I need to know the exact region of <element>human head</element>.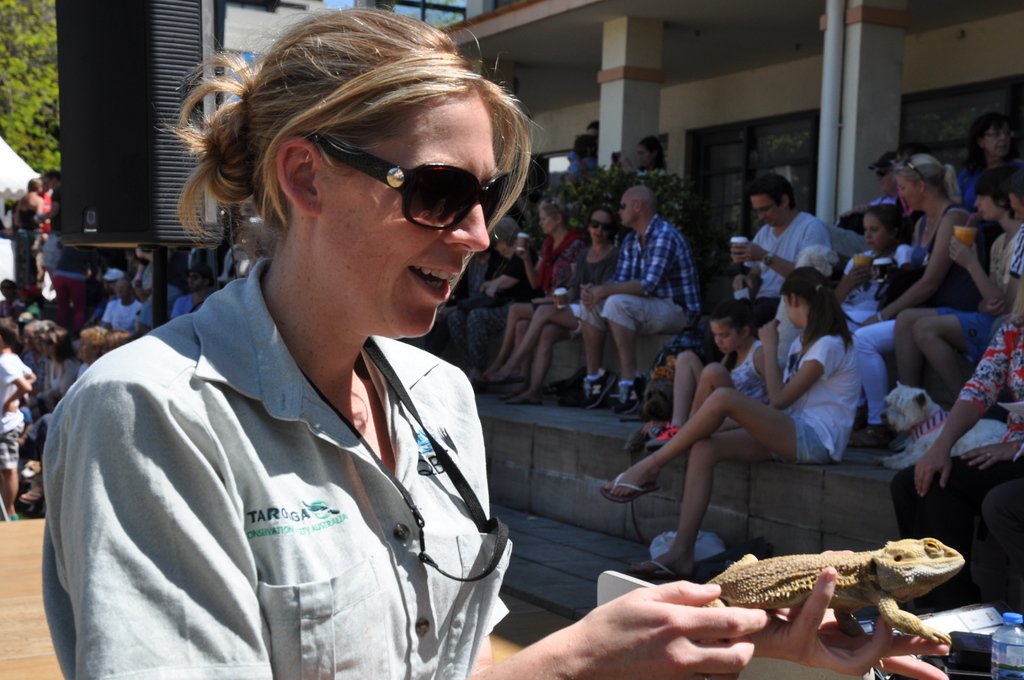
Region: {"left": 636, "top": 137, "right": 662, "bottom": 168}.
